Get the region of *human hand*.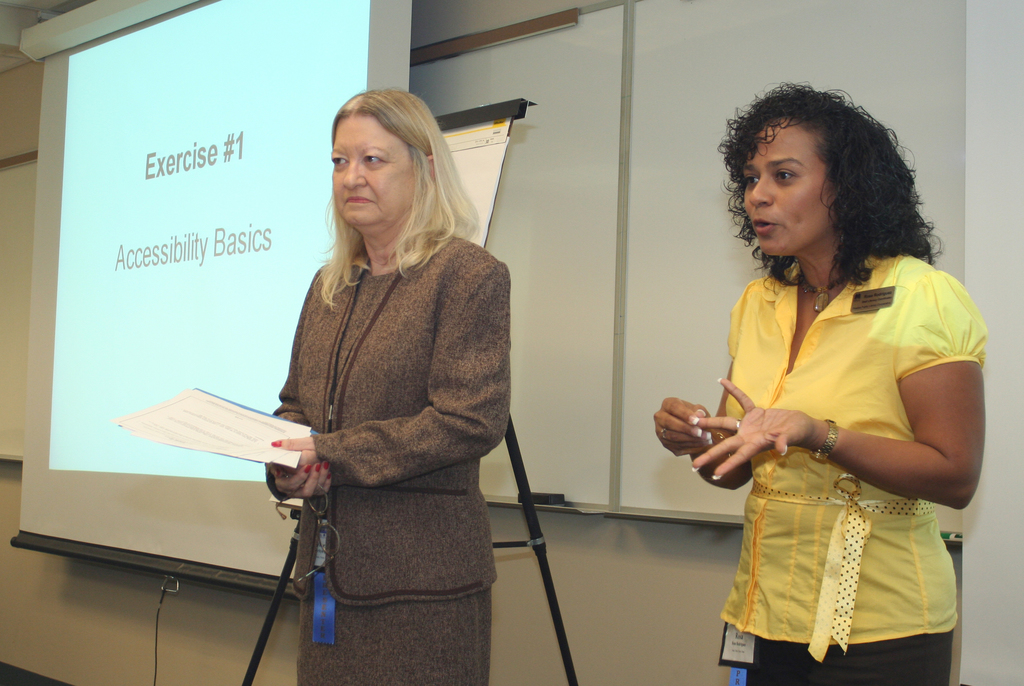
<region>689, 378, 815, 485</region>.
